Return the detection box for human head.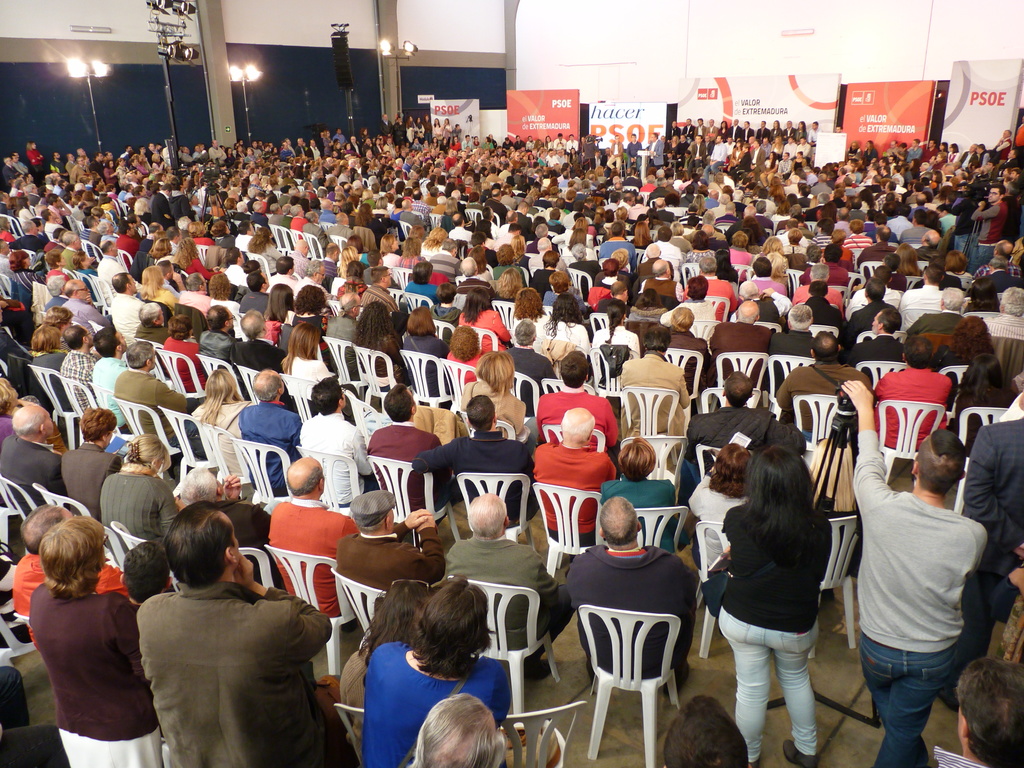
[124,434,175,476].
